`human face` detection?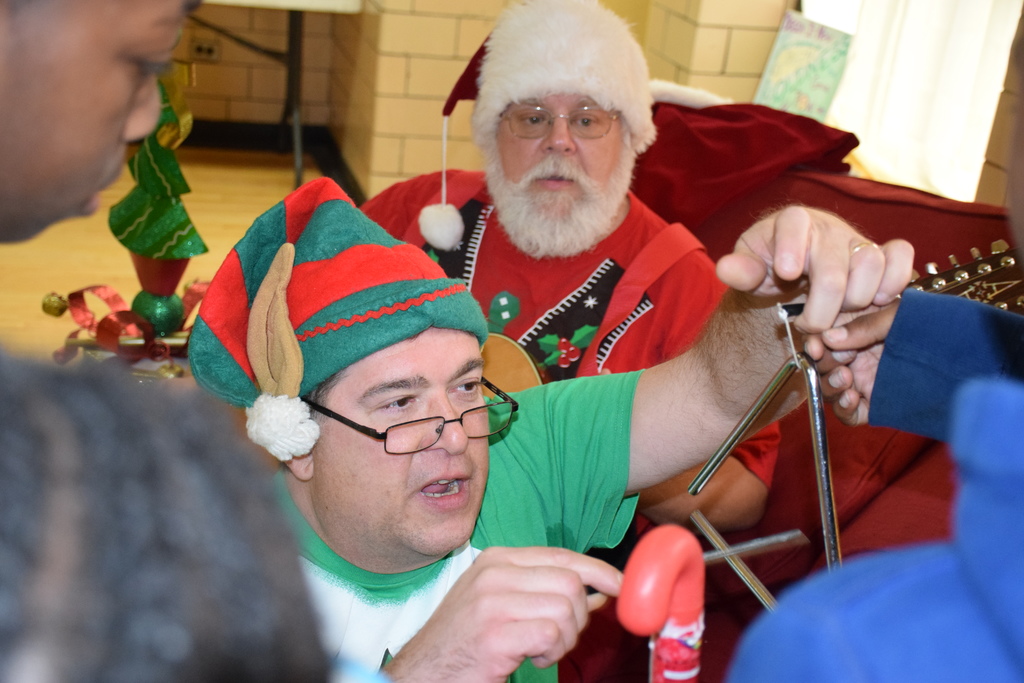
select_region(0, 0, 186, 248)
